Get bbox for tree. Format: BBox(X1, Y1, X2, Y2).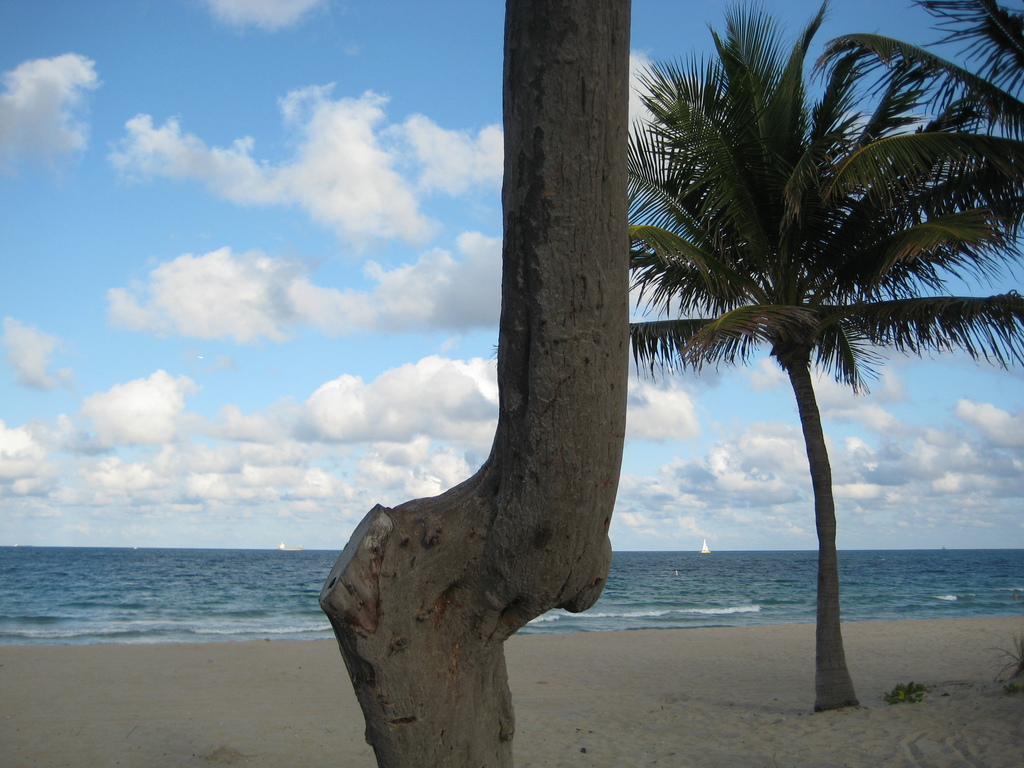
BBox(565, 0, 1010, 712).
